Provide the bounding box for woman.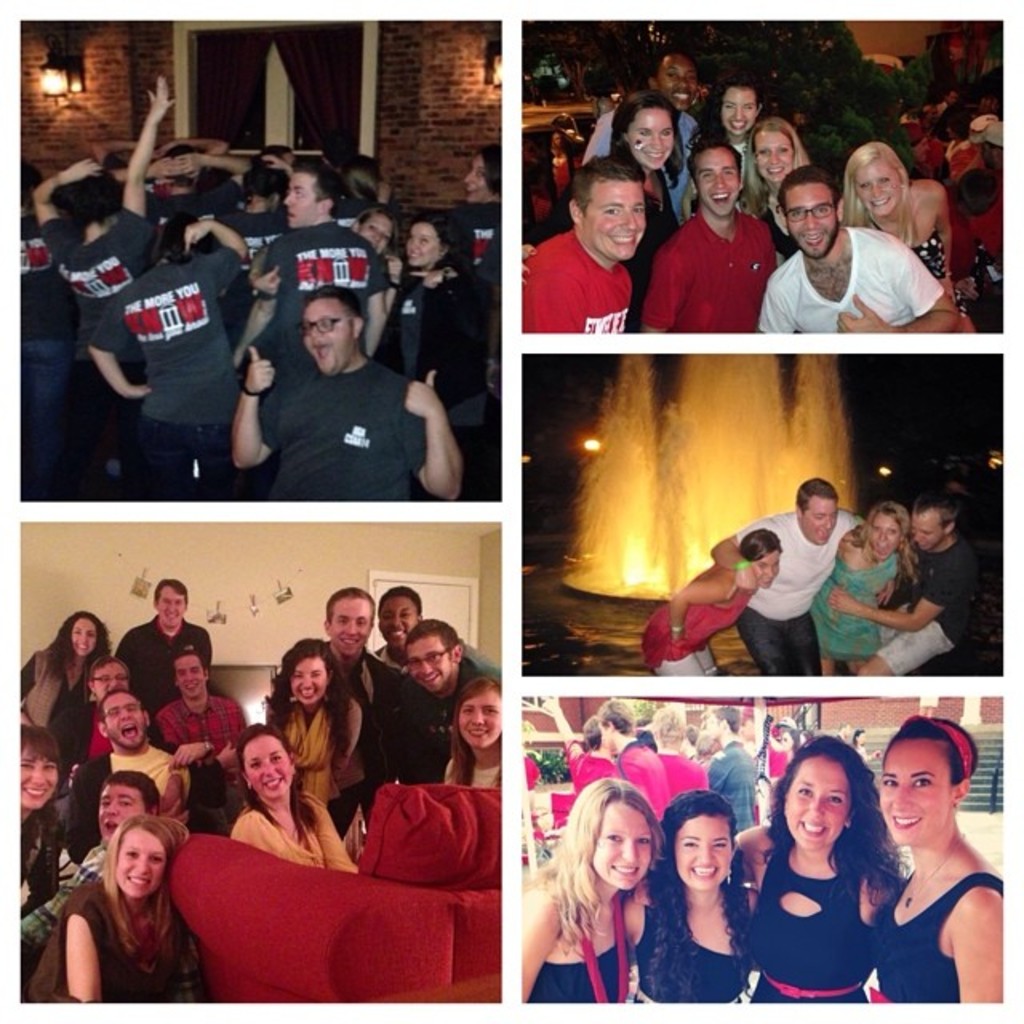
[left=614, top=790, right=776, bottom=1016].
